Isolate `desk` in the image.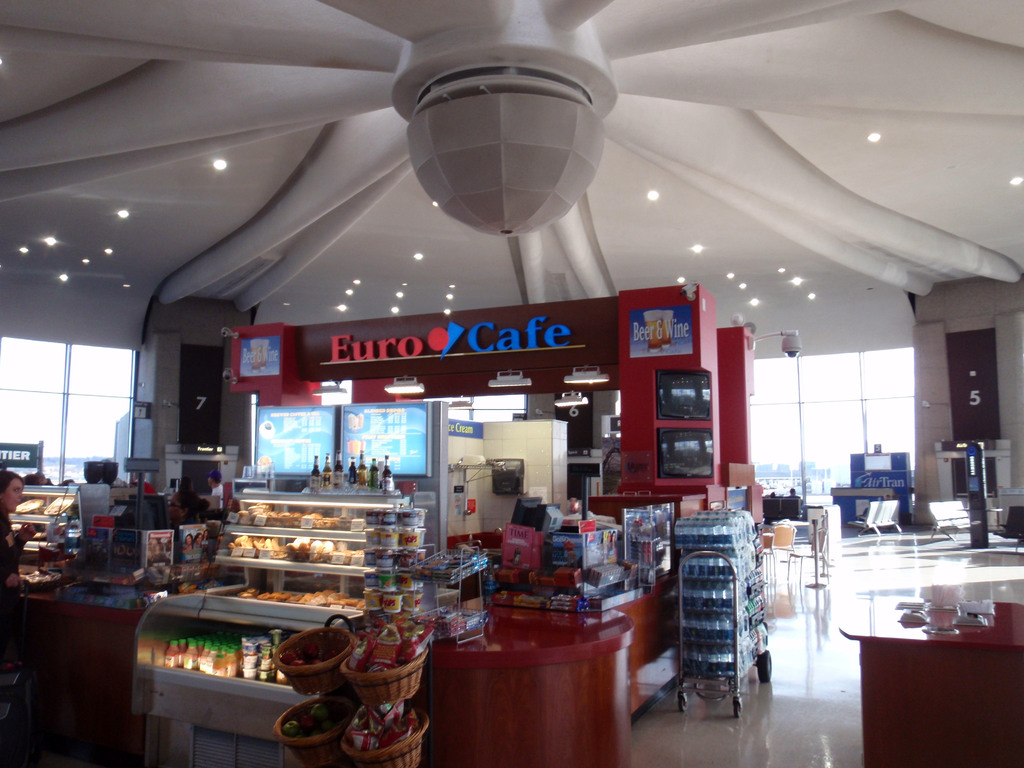
Isolated region: detection(830, 589, 1023, 755).
